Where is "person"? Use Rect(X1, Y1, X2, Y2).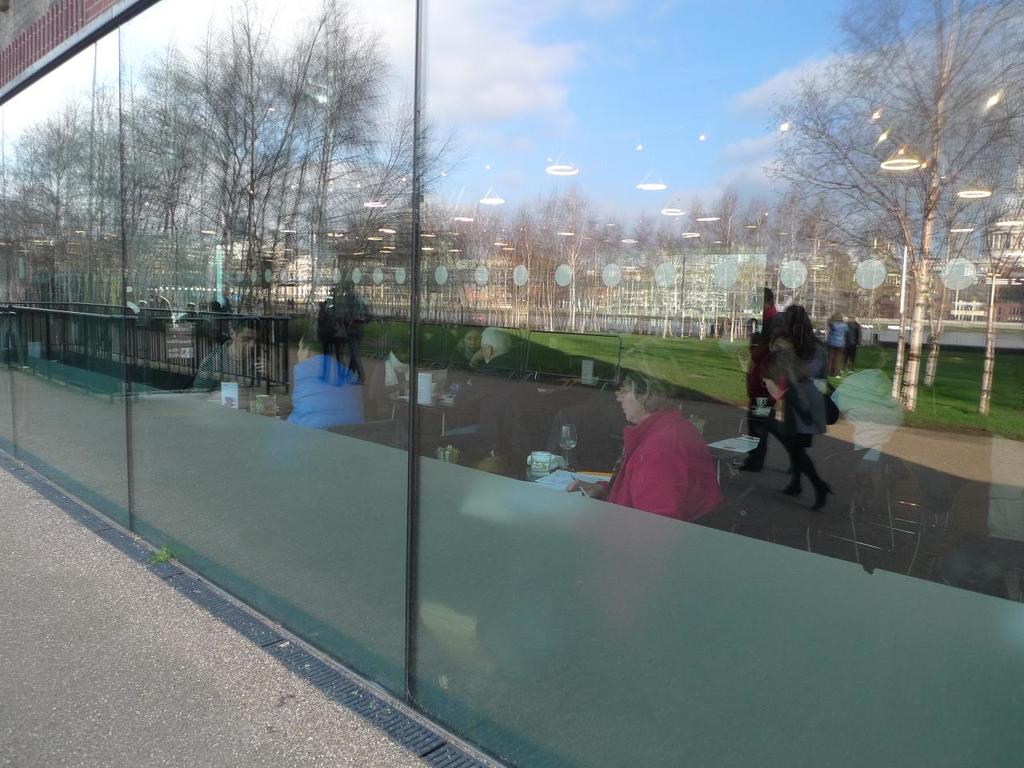
Rect(754, 286, 842, 519).
